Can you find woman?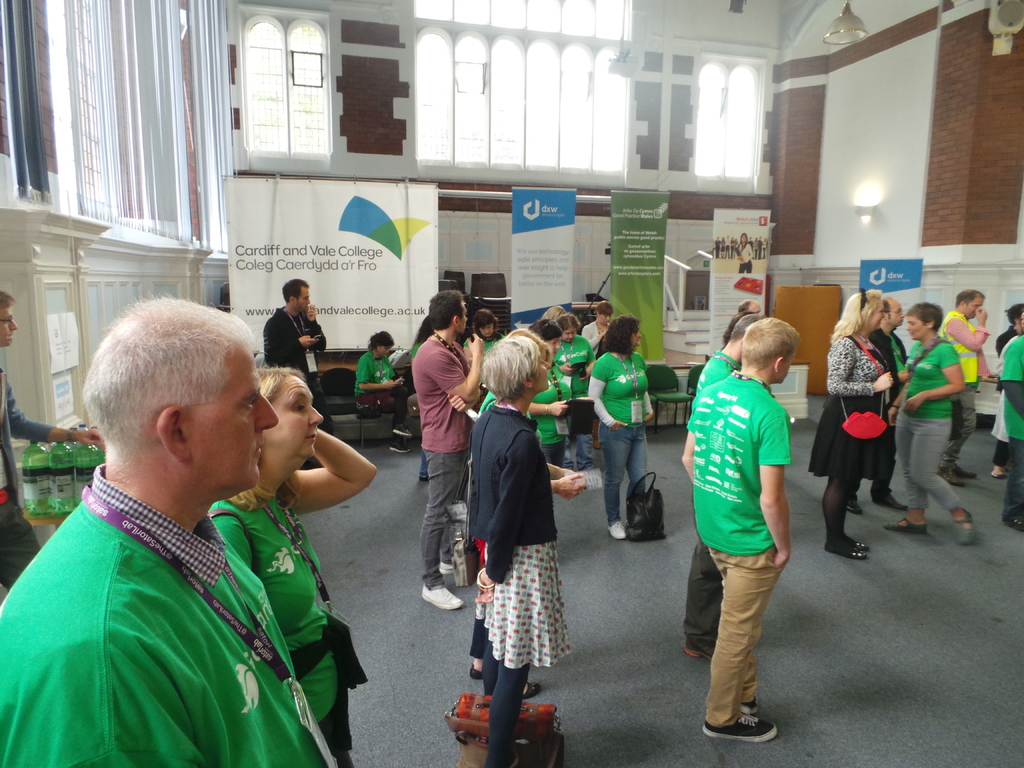
Yes, bounding box: (left=808, top=278, right=892, bottom=562).
